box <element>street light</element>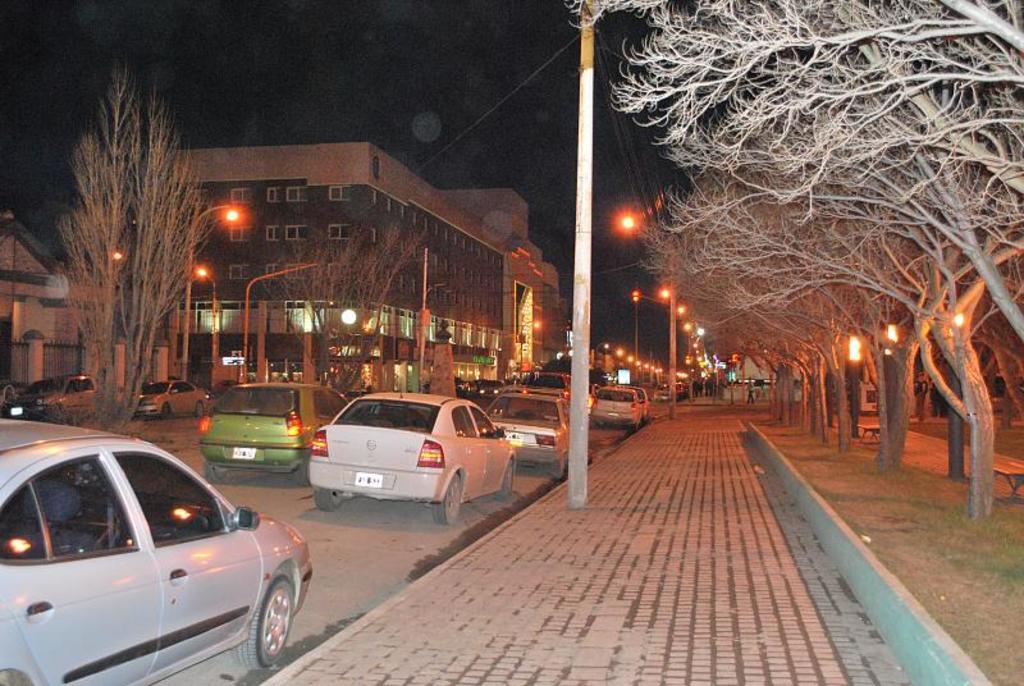
(193,266,221,387)
